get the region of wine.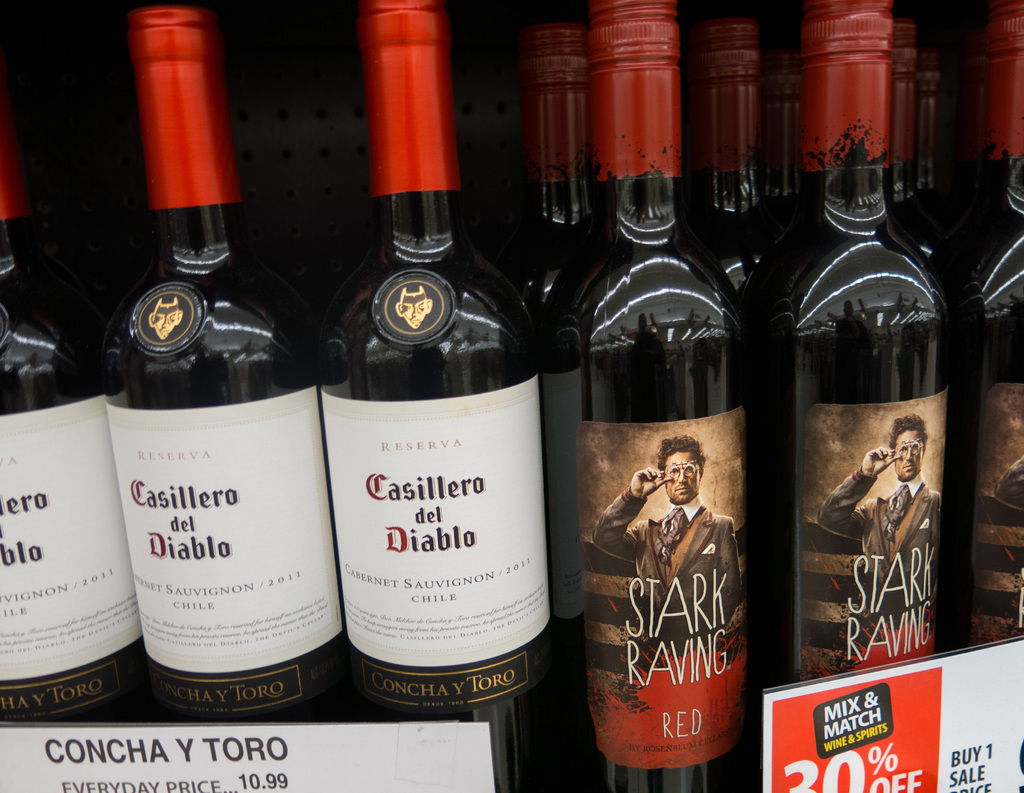
(762,52,797,278).
